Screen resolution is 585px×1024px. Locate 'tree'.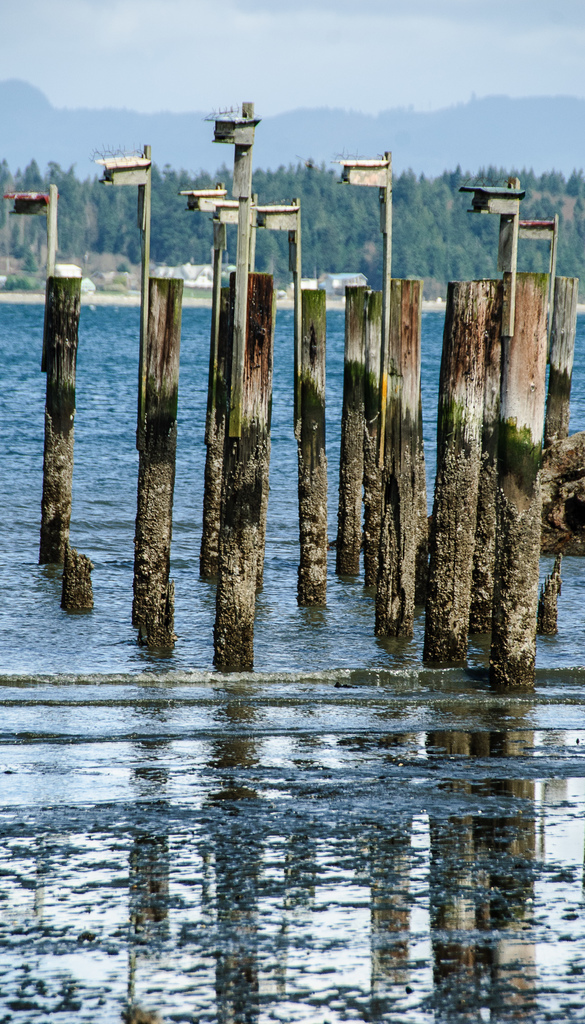
left=118, top=175, right=143, bottom=262.
